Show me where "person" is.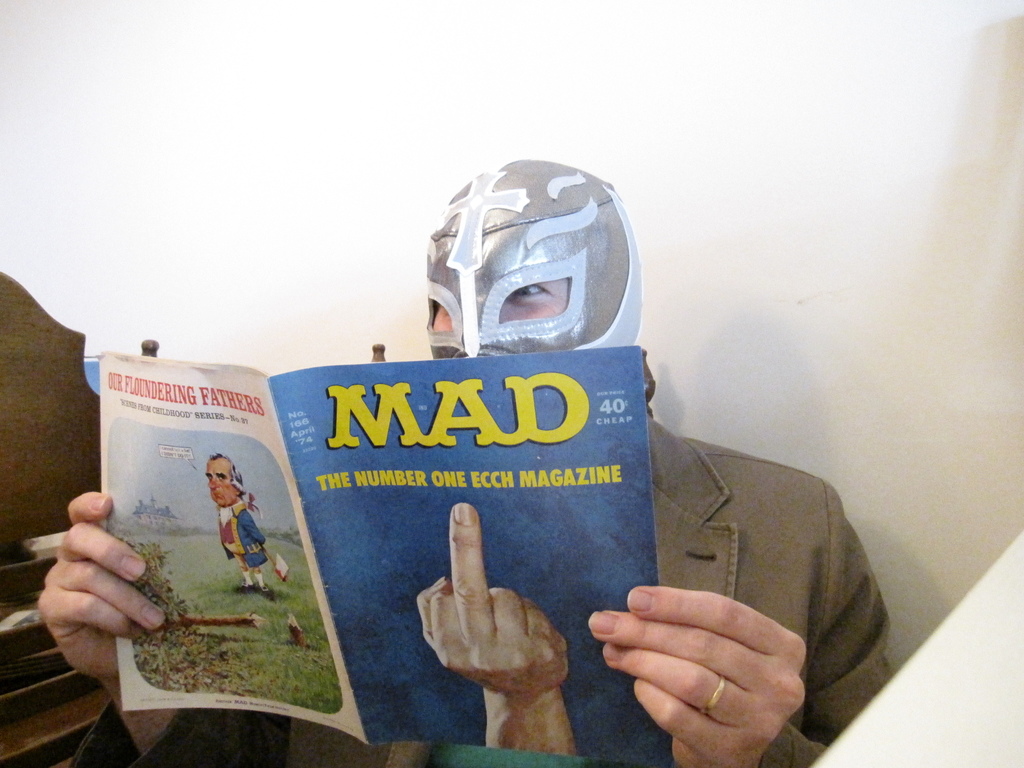
"person" is at <bbox>40, 155, 890, 767</bbox>.
